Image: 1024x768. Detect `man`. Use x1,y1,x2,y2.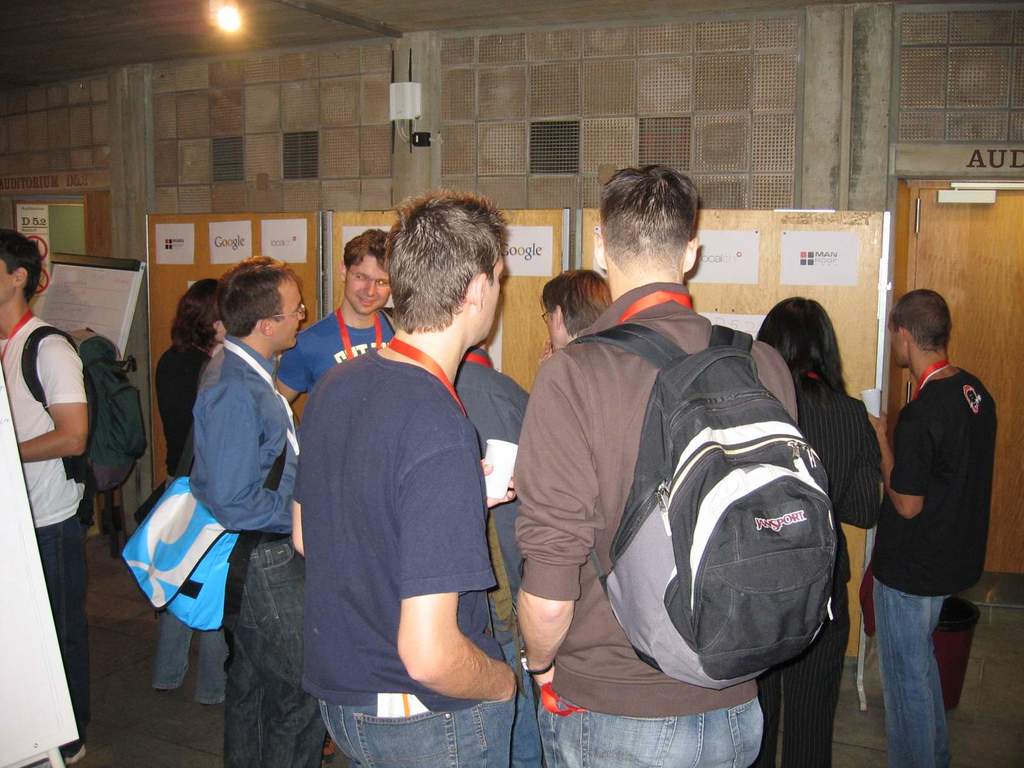
867,290,994,767.
